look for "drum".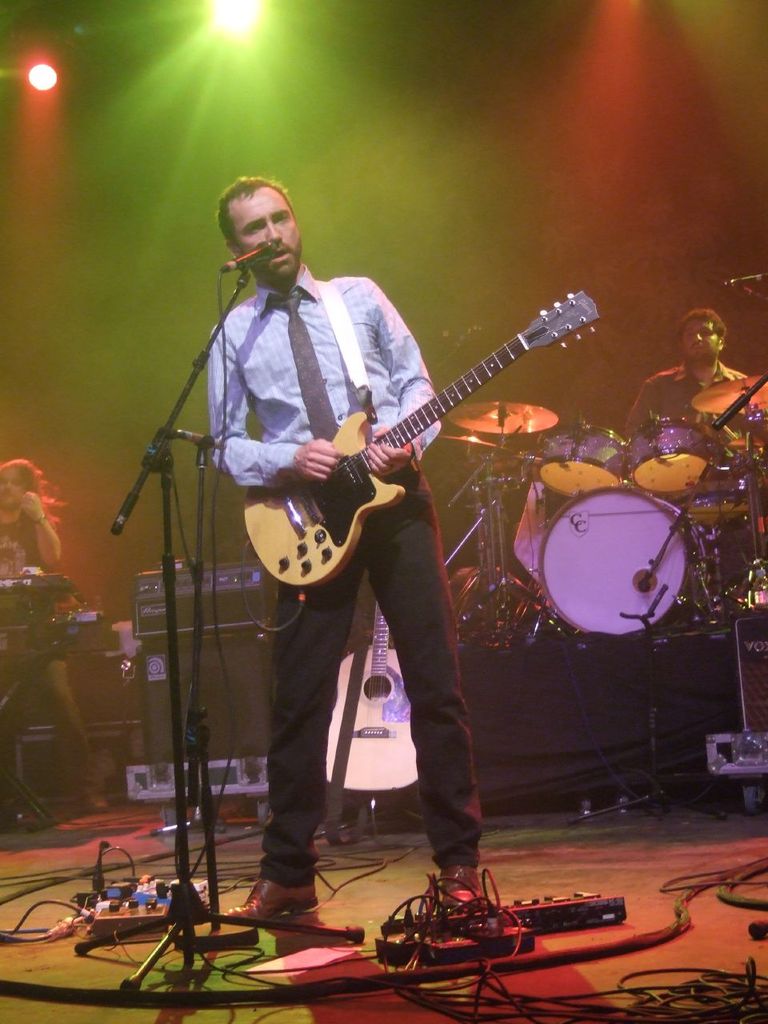
Found: box=[676, 462, 757, 524].
